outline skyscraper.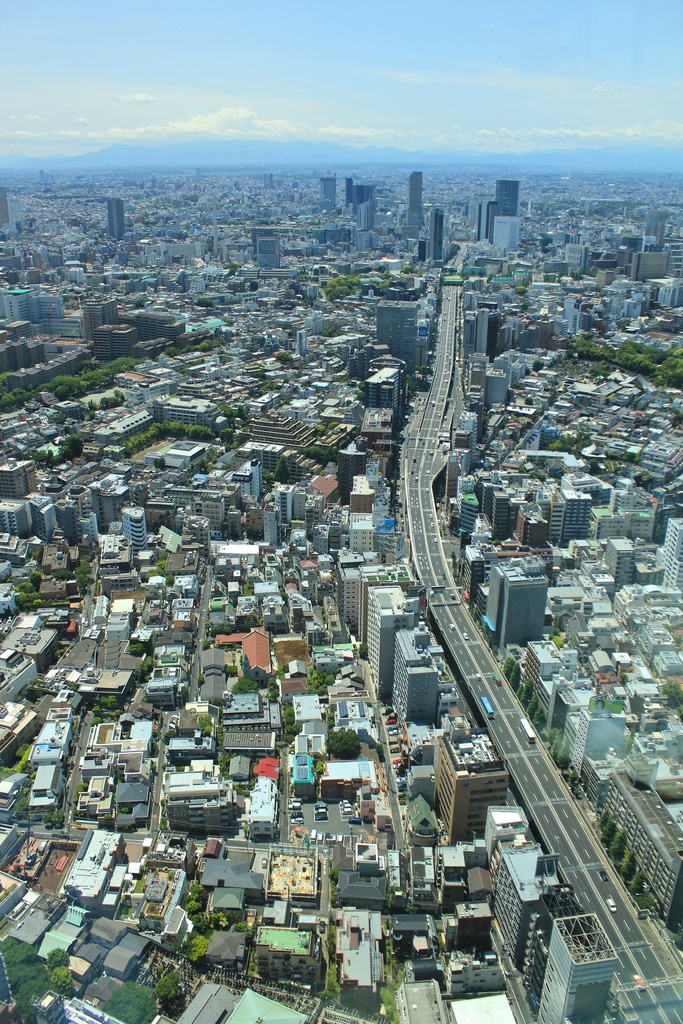
Outline: 473, 805, 531, 847.
